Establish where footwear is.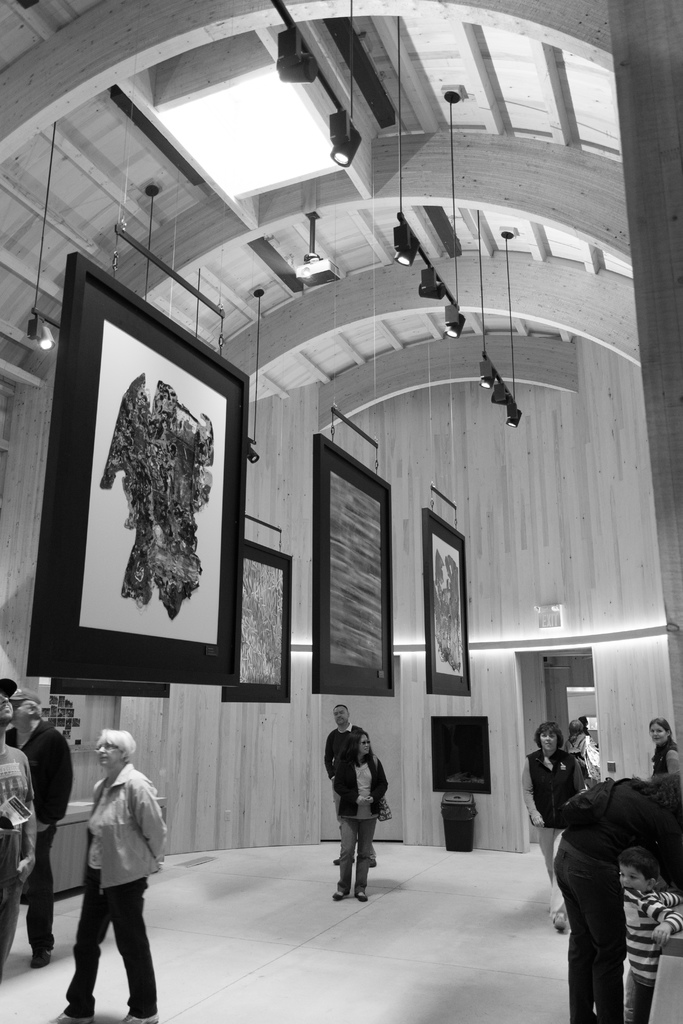
Established at 334:889:344:896.
